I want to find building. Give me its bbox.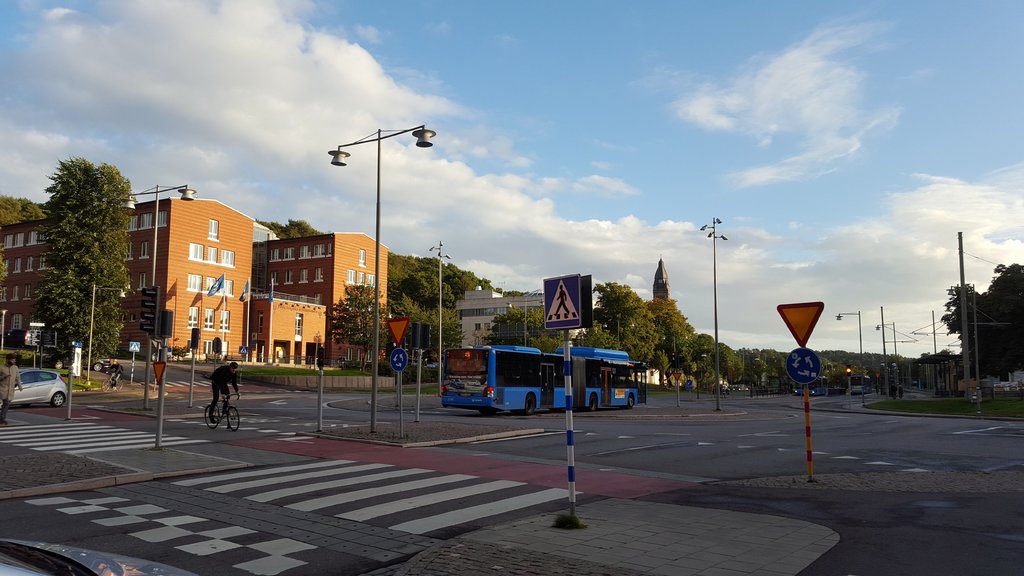
box=[454, 284, 543, 349].
